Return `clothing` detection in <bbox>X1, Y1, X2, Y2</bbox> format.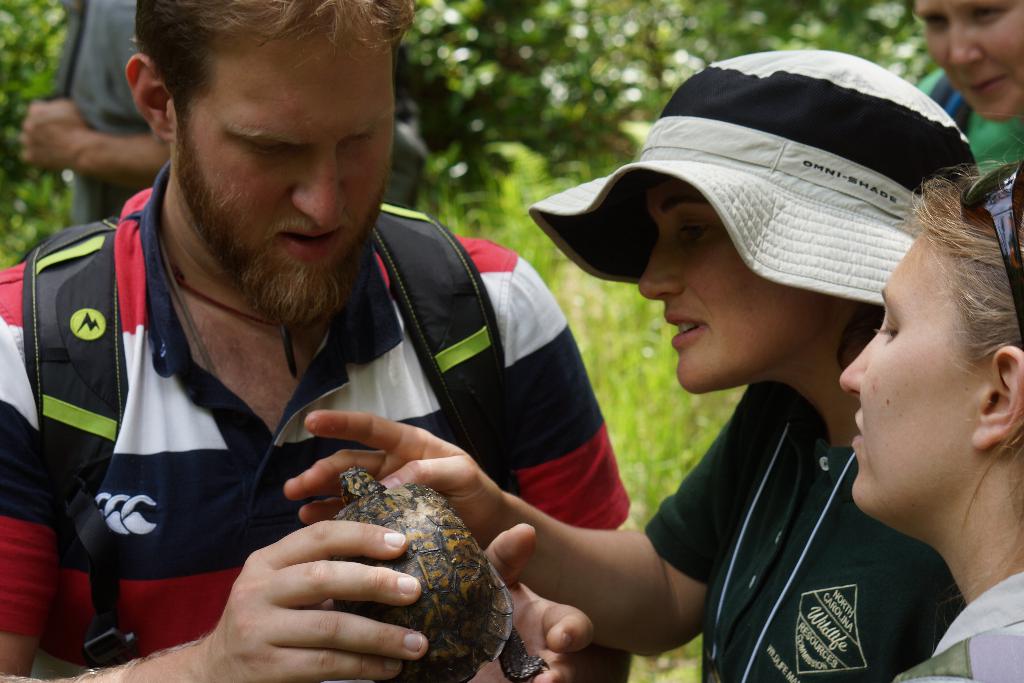
<bbox>896, 573, 1023, 682</bbox>.
